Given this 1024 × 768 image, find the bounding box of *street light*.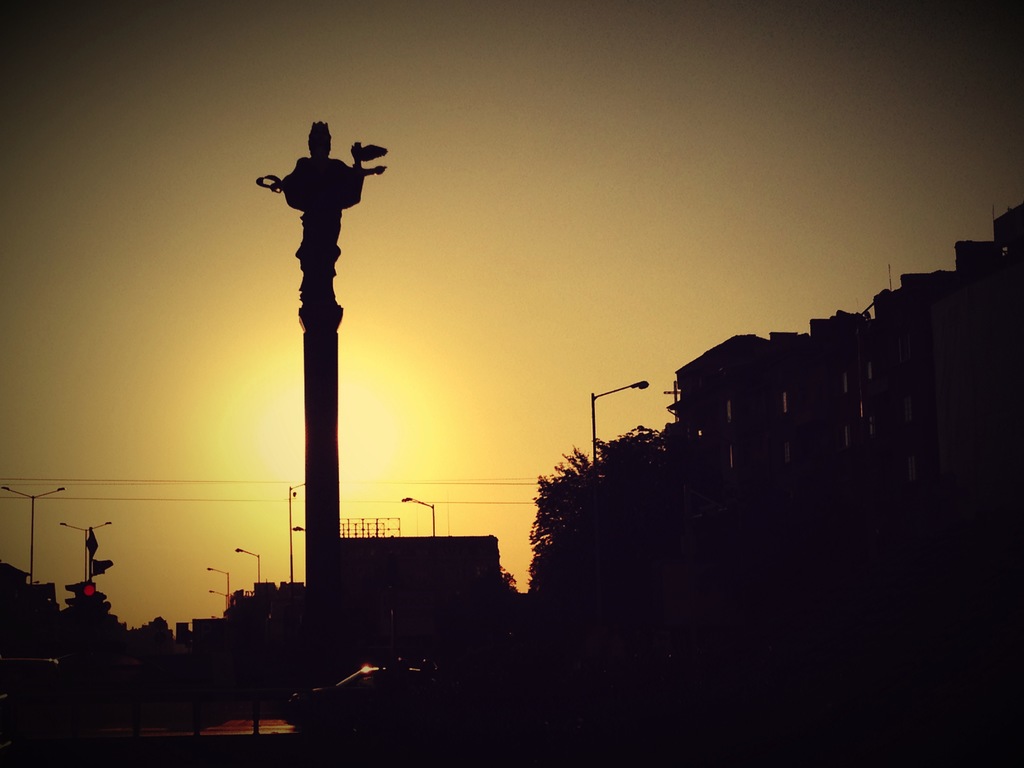
bbox(54, 516, 114, 586).
